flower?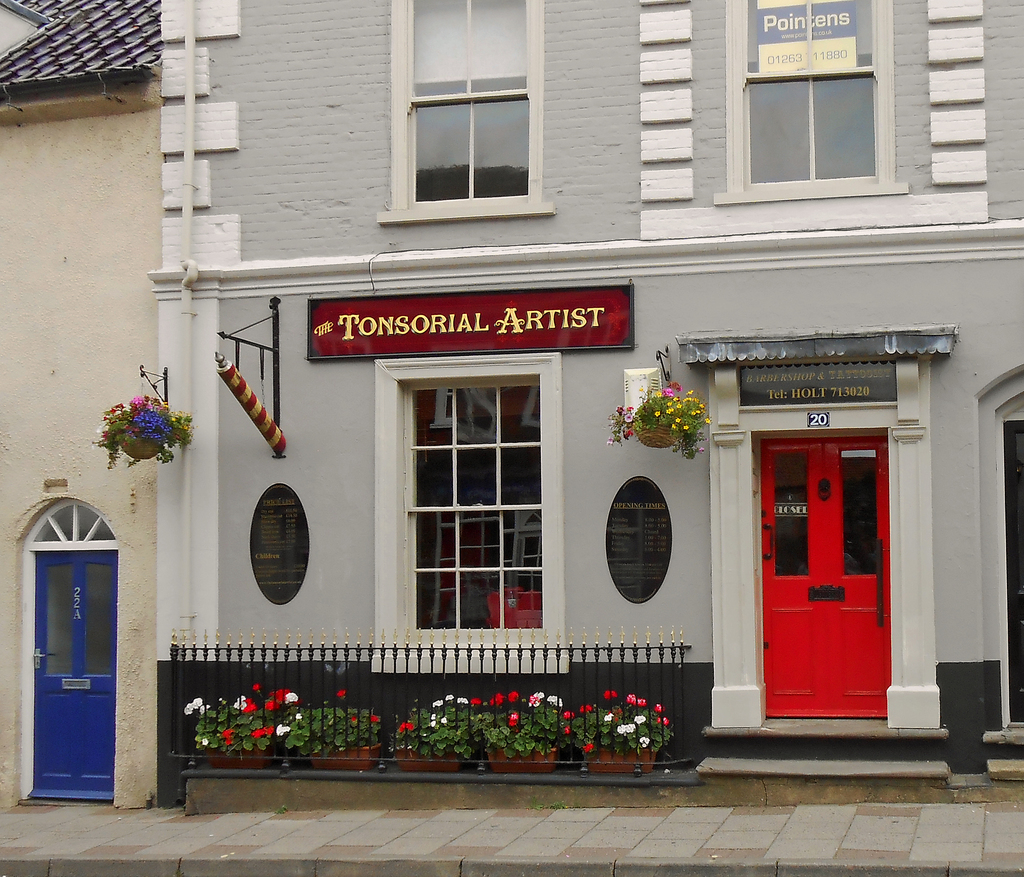
<bbox>507, 691, 519, 704</bbox>
